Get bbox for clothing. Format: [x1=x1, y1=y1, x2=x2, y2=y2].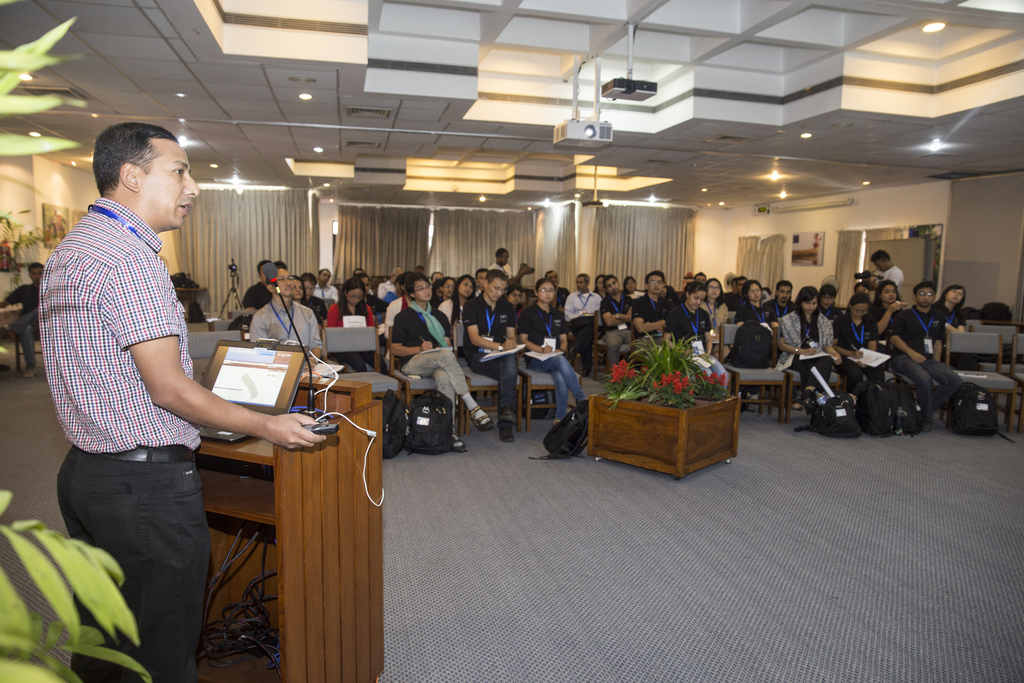
[x1=771, y1=299, x2=794, y2=311].
